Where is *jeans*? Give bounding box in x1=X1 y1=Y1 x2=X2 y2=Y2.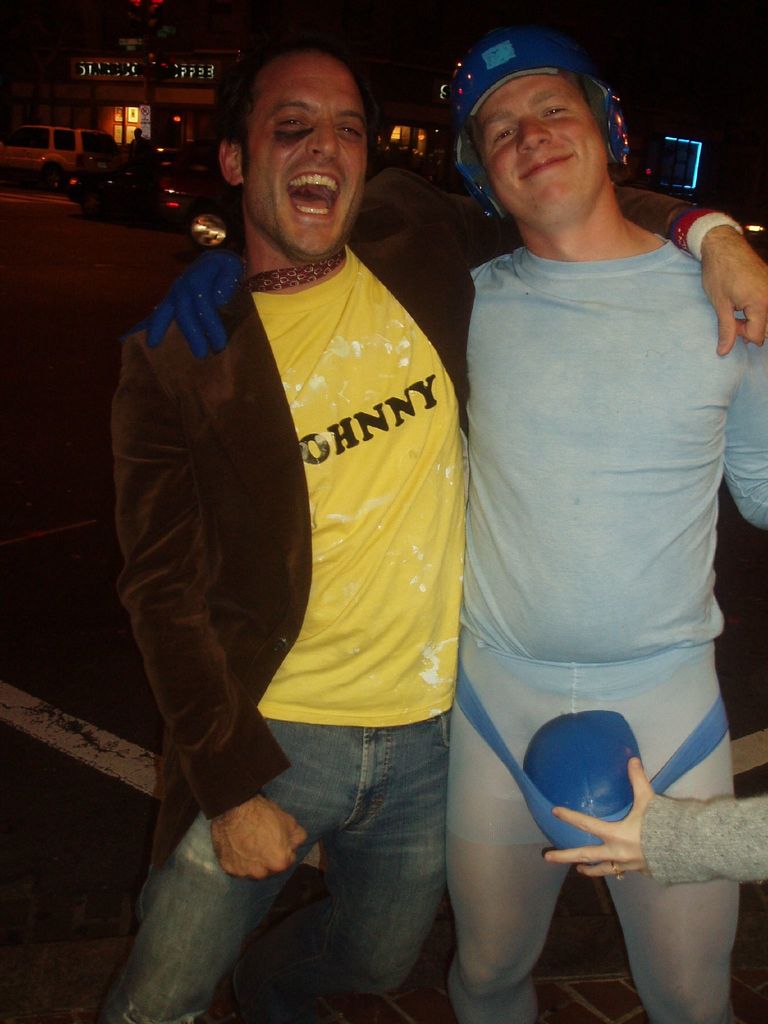
x1=149 y1=728 x2=494 y2=1023.
